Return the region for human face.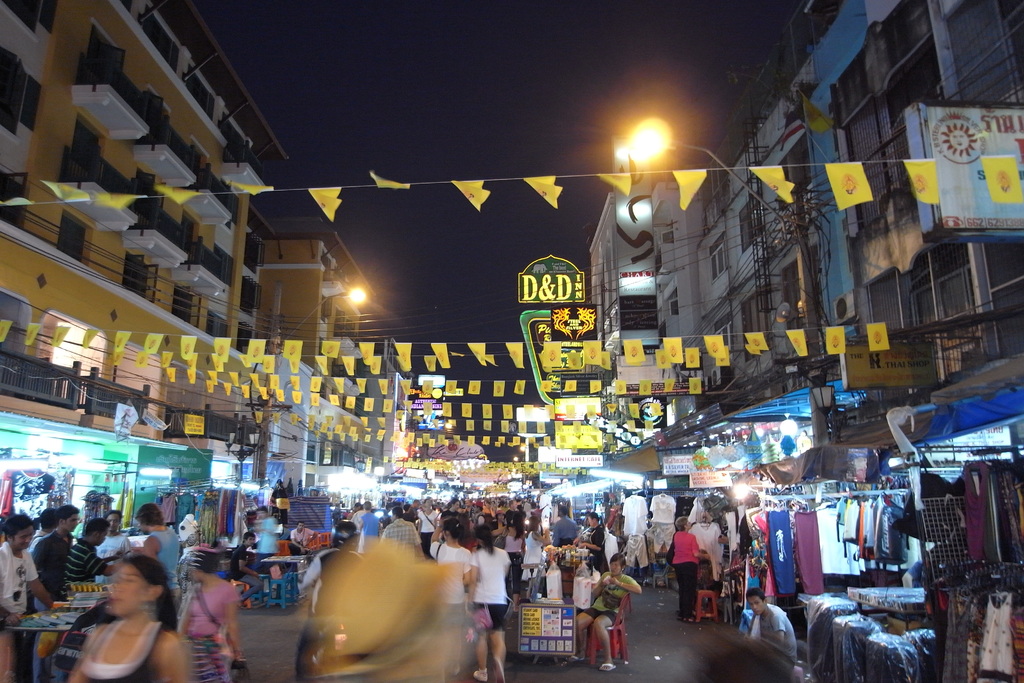
region(67, 516, 77, 530).
